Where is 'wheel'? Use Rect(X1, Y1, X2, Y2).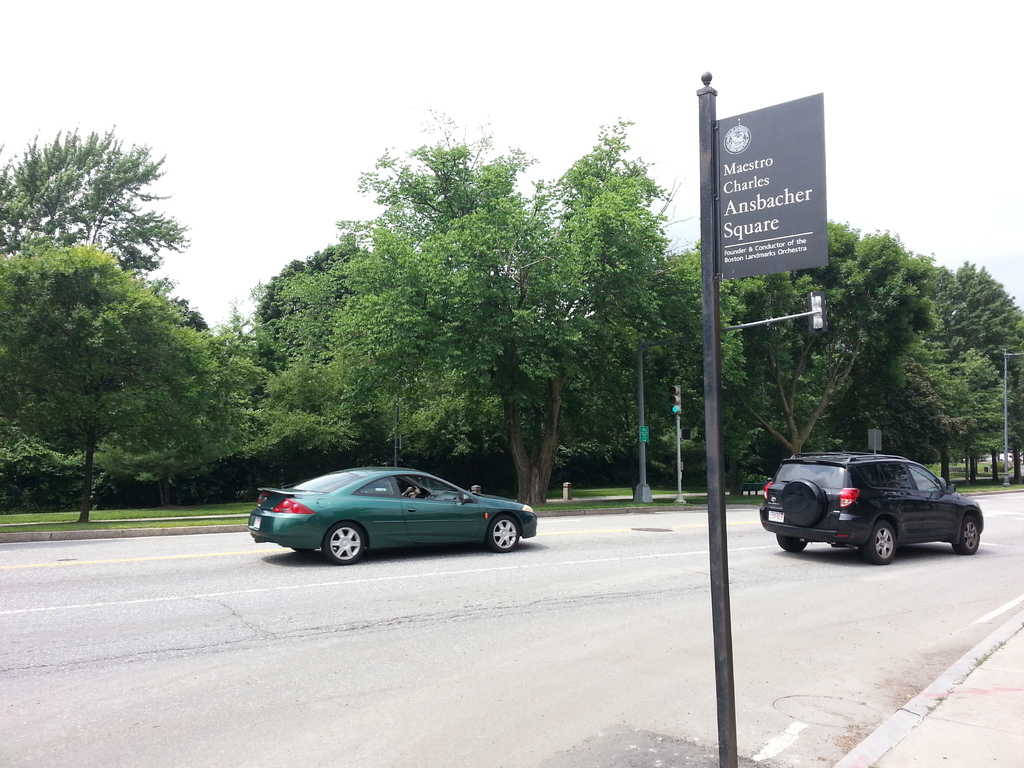
Rect(404, 486, 417, 495).
